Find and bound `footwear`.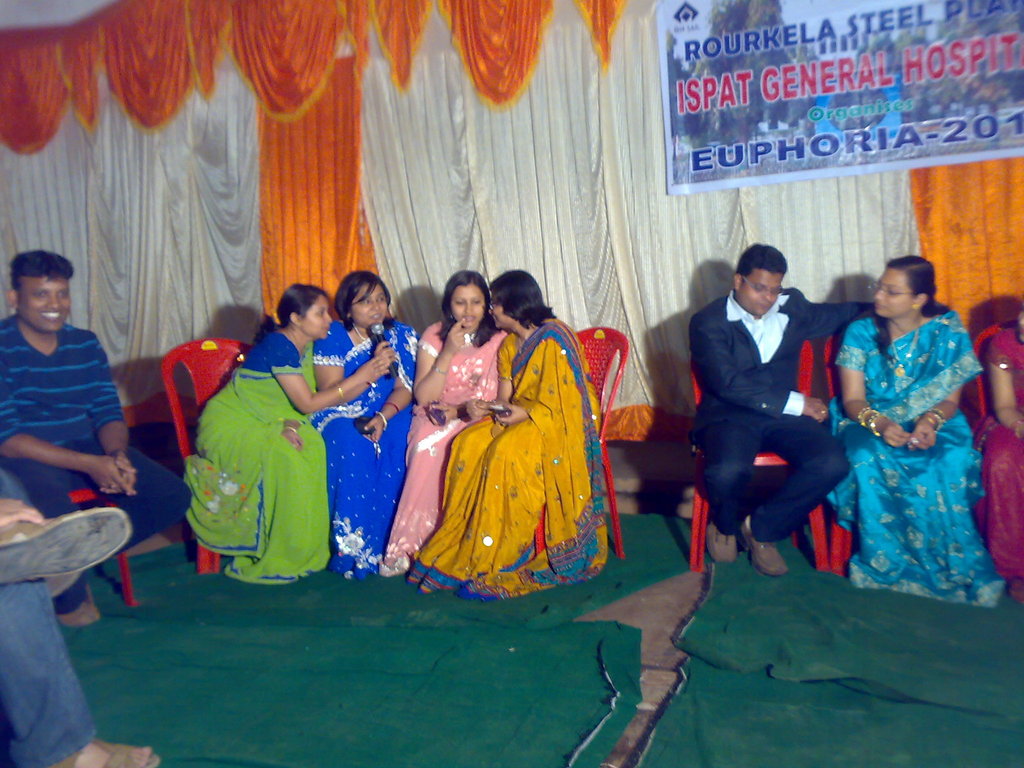
Bound: <bbox>707, 516, 744, 569</bbox>.
